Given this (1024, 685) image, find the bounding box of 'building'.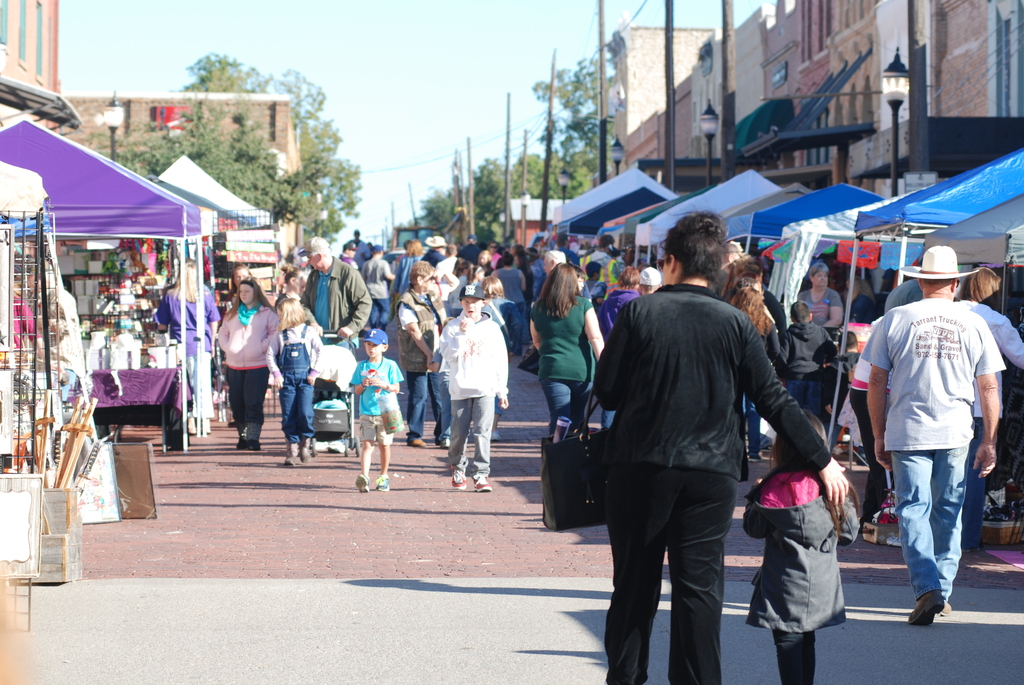
BBox(69, 98, 303, 272).
